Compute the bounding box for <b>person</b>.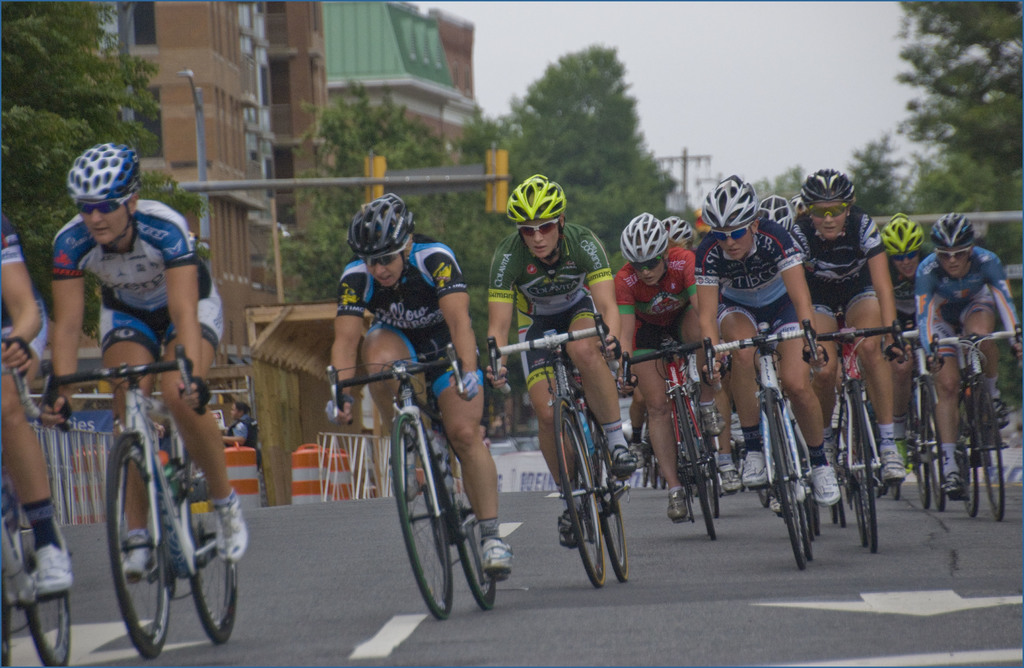
[928,195,1005,510].
